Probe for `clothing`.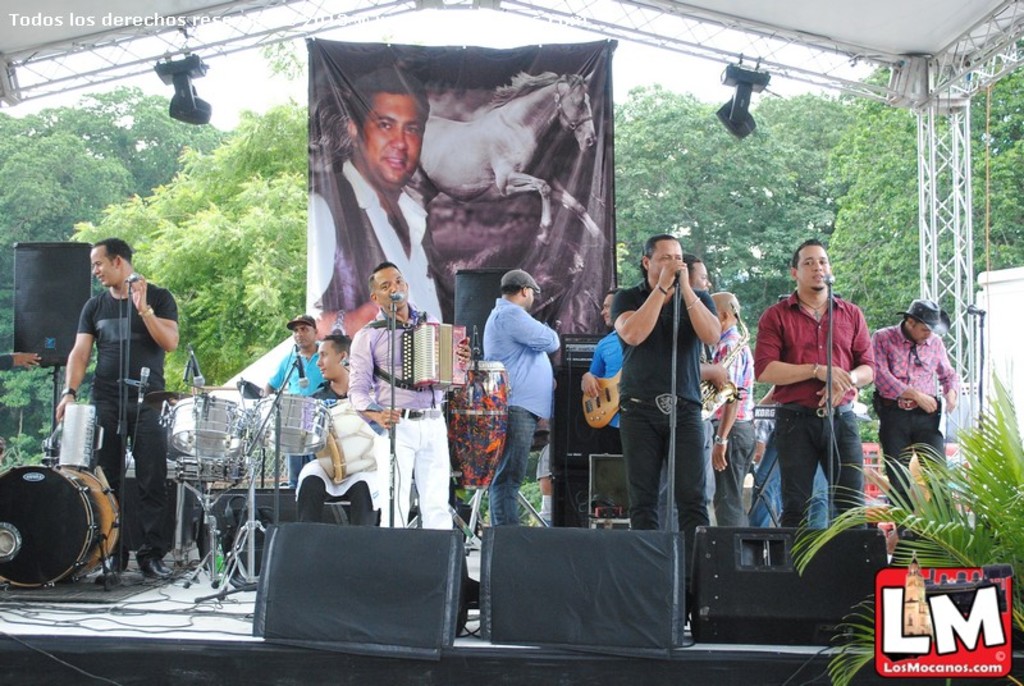
Probe result: BBox(76, 282, 180, 557).
